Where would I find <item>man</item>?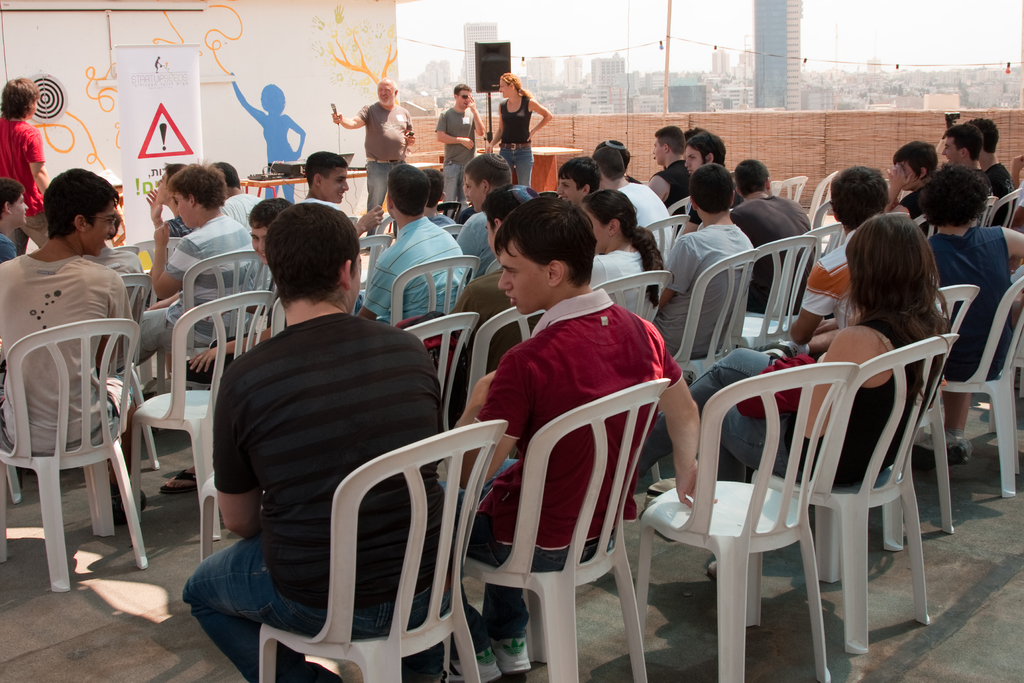
At 129, 165, 264, 363.
